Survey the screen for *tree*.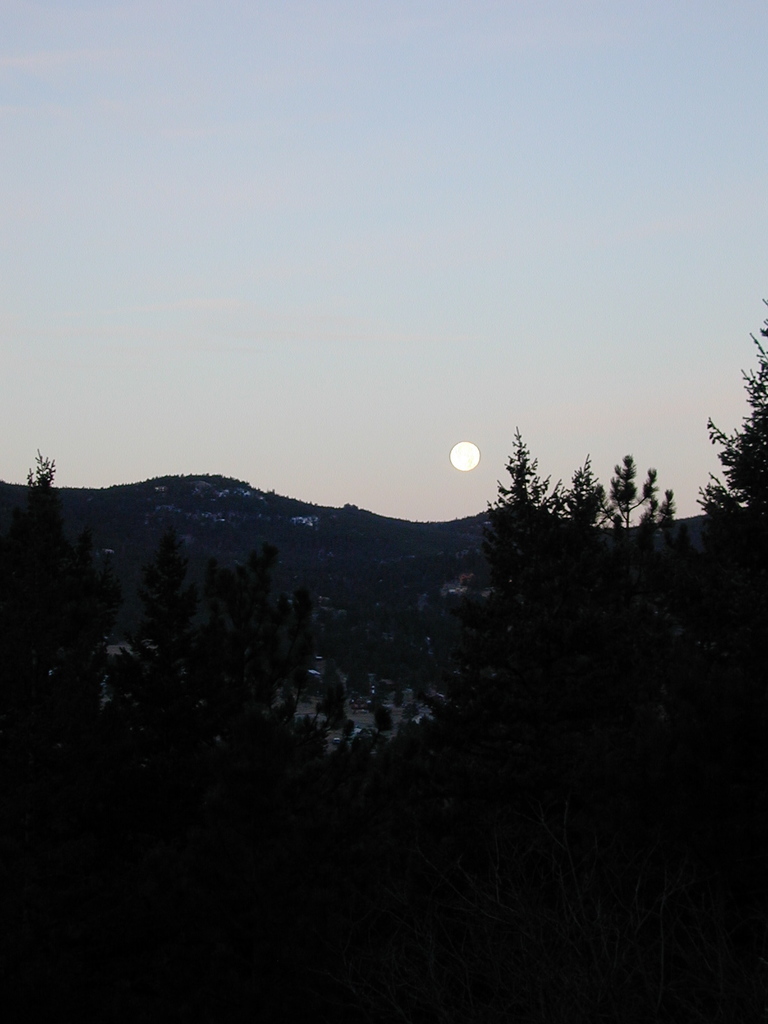
Survey found: 636 466 658 554.
